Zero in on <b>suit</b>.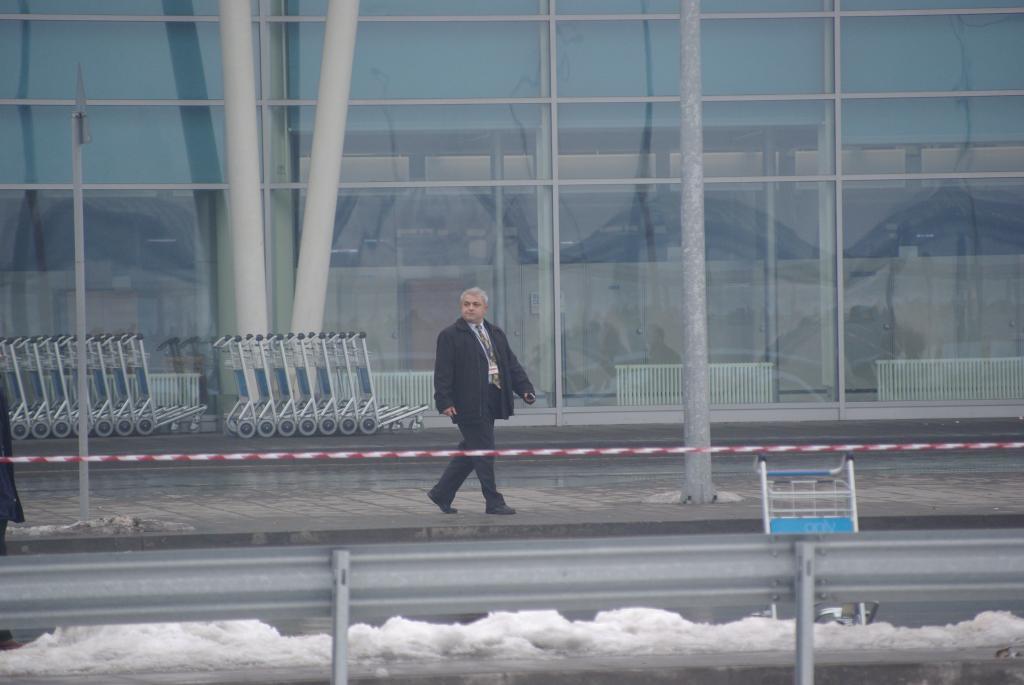
Zeroed in: (x1=431, y1=319, x2=539, y2=510).
